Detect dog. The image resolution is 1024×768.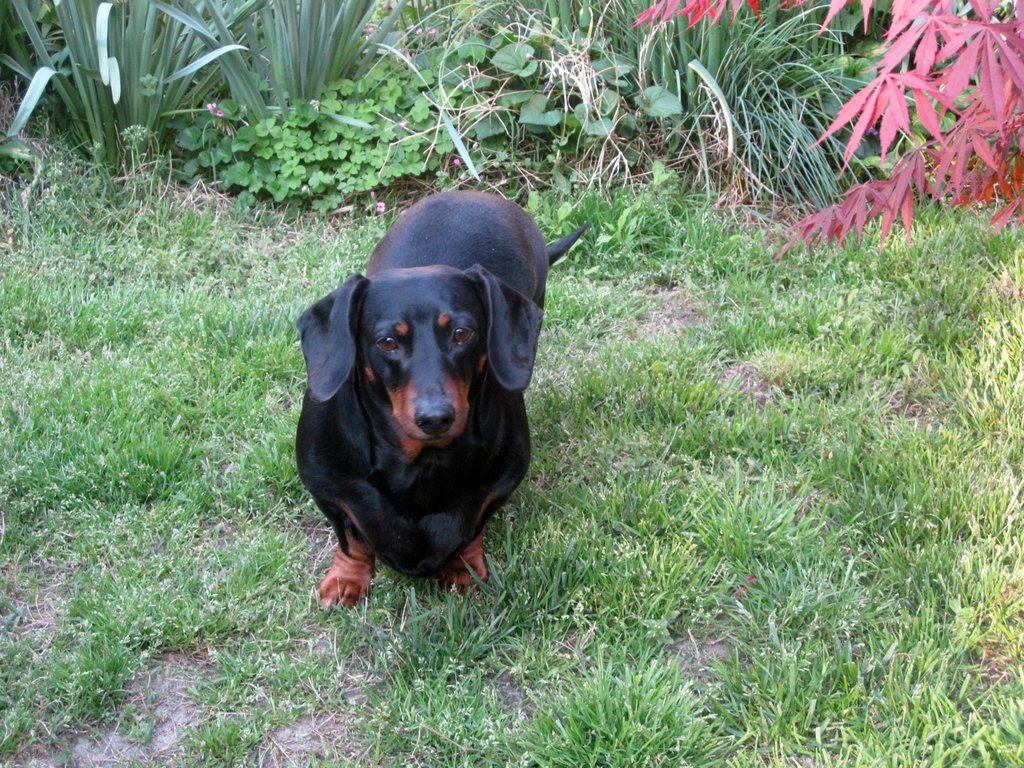
x1=292 y1=190 x2=593 y2=616.
